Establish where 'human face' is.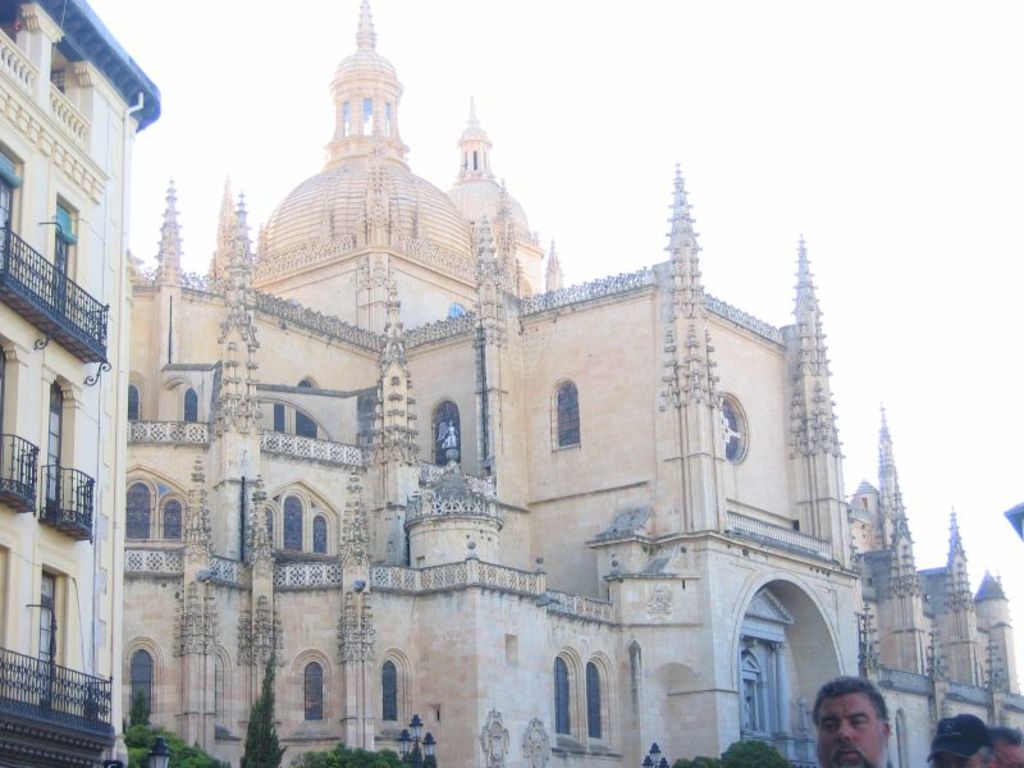
Established at pyautogui.locateOnScreen(931, 749, 989, 767).
